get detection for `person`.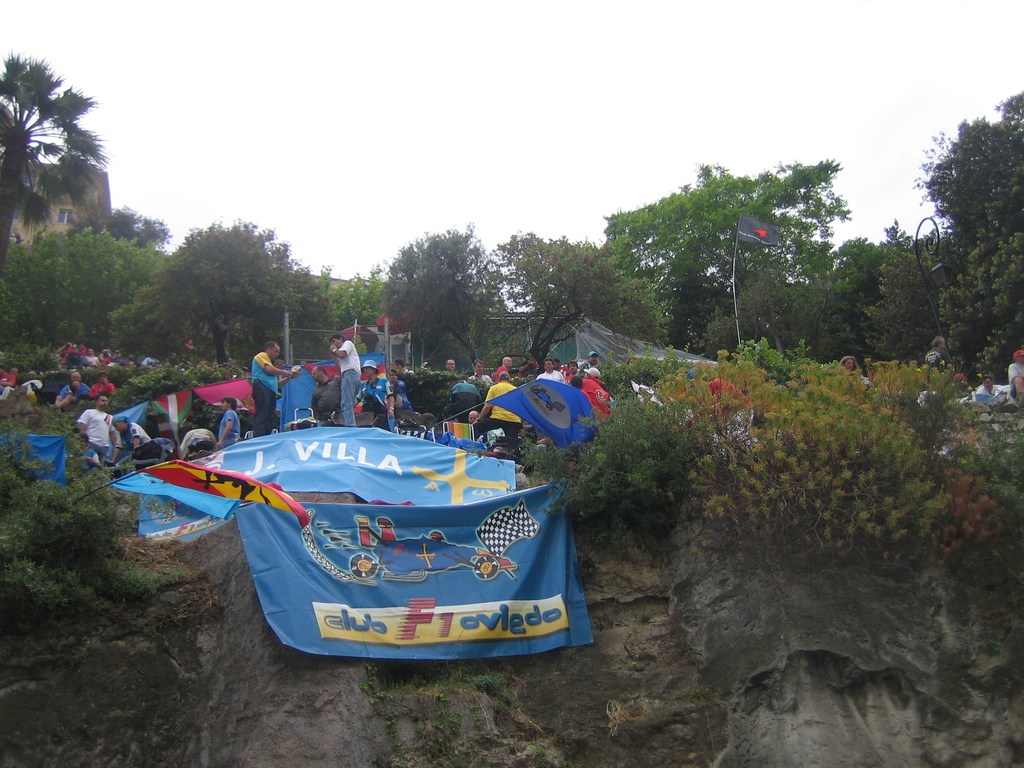
Detection: 0/364/17/400.
